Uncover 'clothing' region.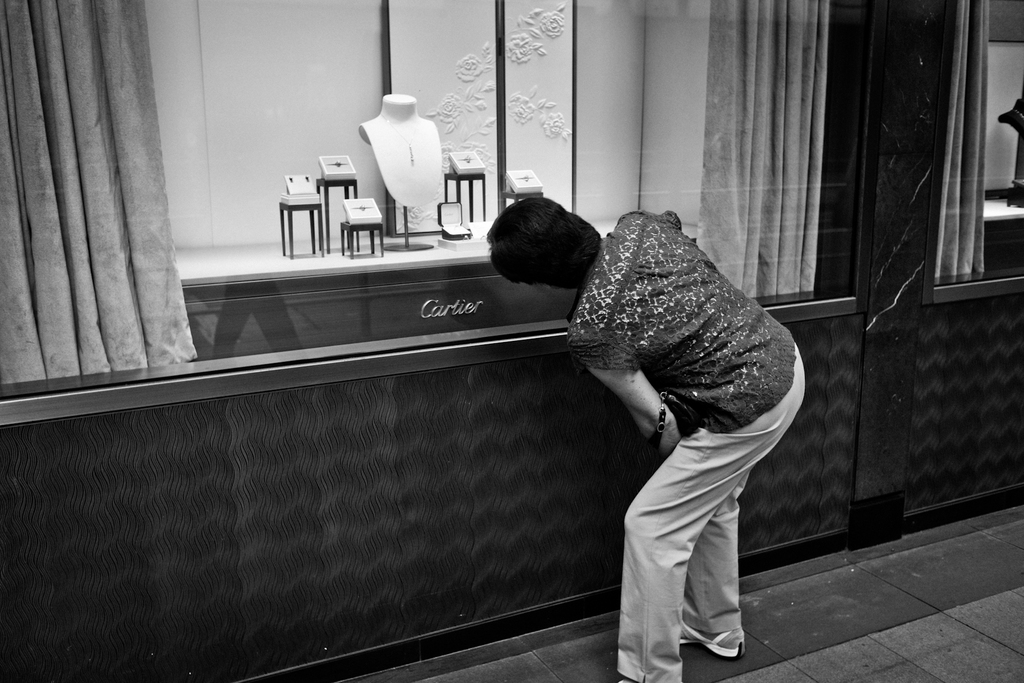
Uncovered: (x1=561, y1=212, x2=810, y2=682).
